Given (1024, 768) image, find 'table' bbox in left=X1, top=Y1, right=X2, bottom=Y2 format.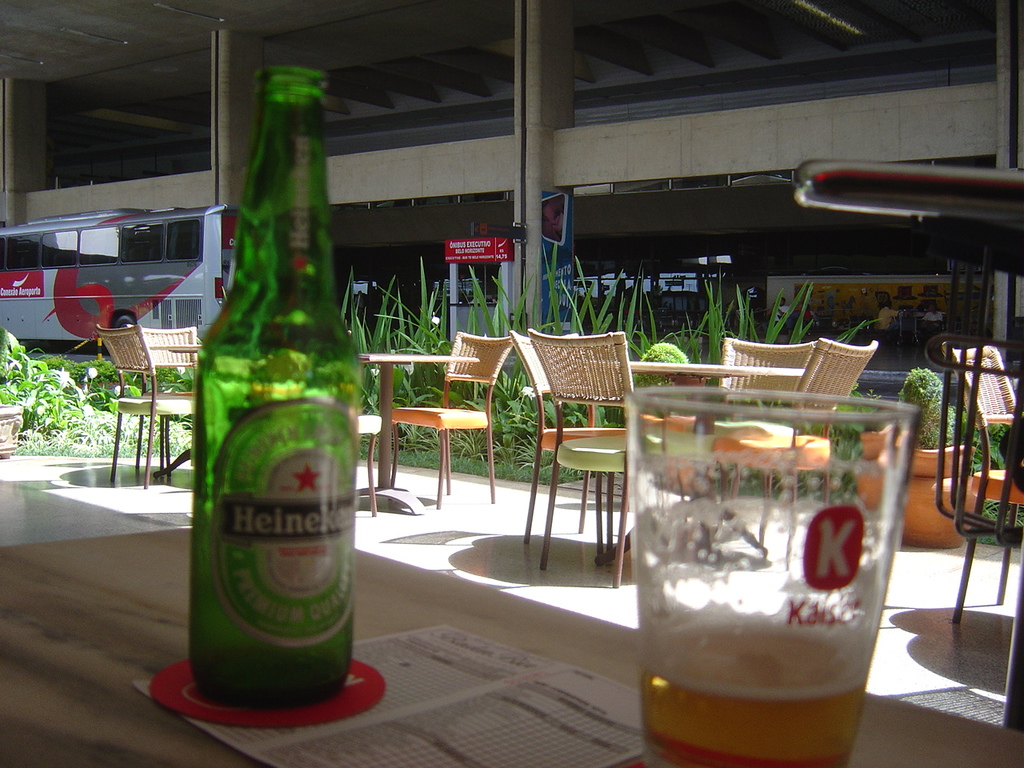
left=361, top=349, right=478, bottom=514.
